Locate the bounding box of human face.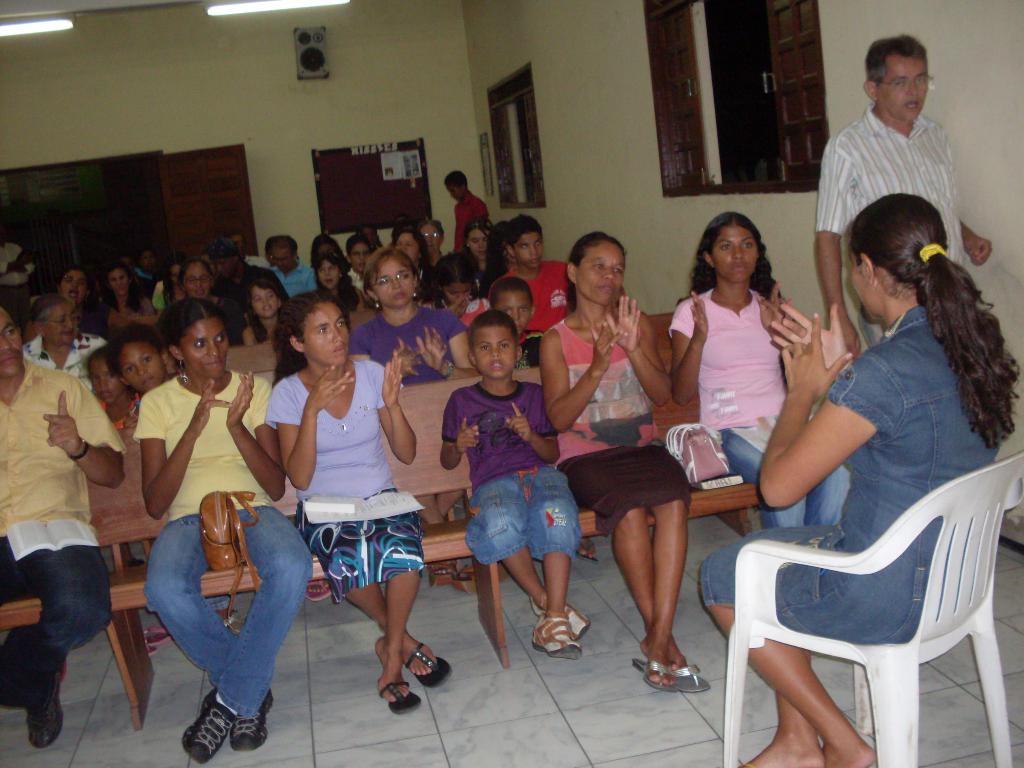
Bounding box: region(445, 184, 461, 202).
